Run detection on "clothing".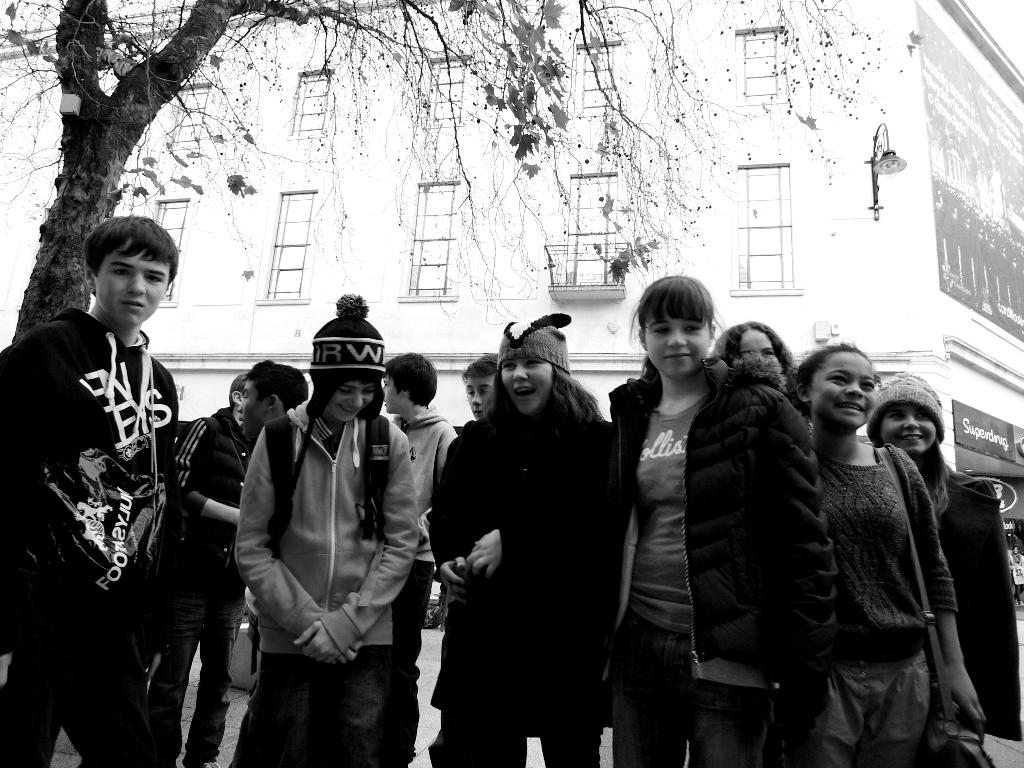
Result: 20/251/200/748.
